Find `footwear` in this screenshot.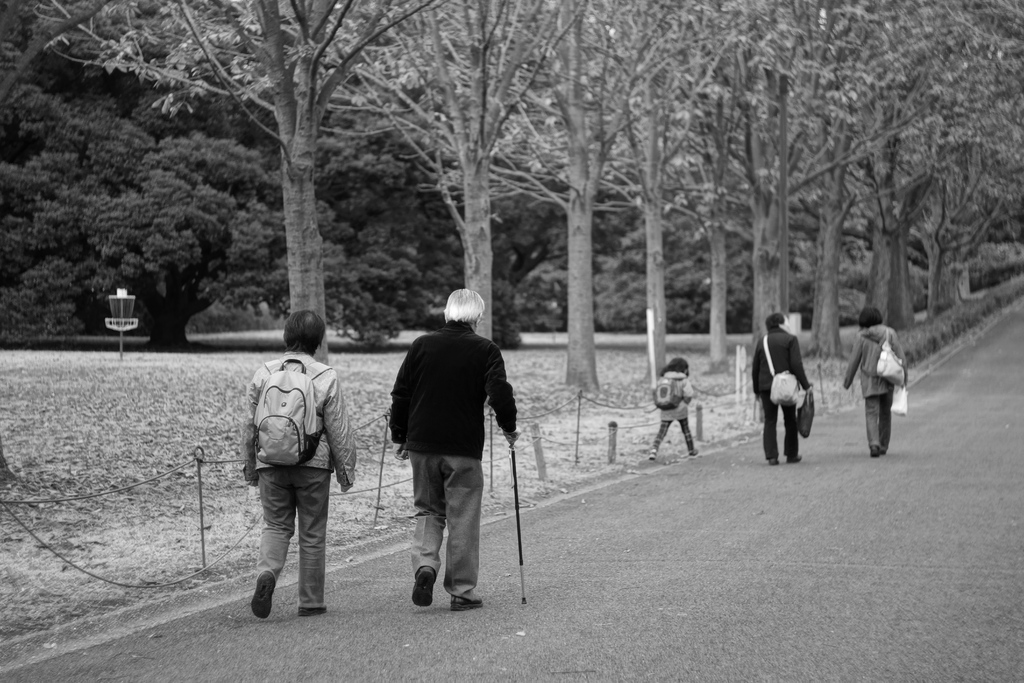
The bounding box for `footwear` is <box>767,456,779,466</box>.
